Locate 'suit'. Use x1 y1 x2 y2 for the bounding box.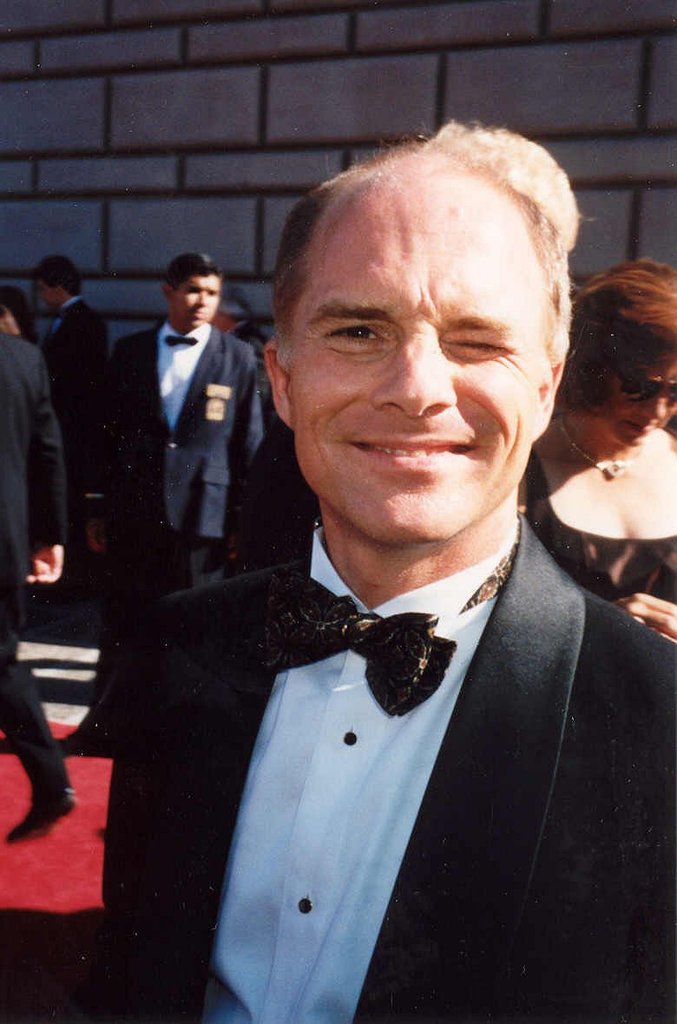
0 323 69 786.
